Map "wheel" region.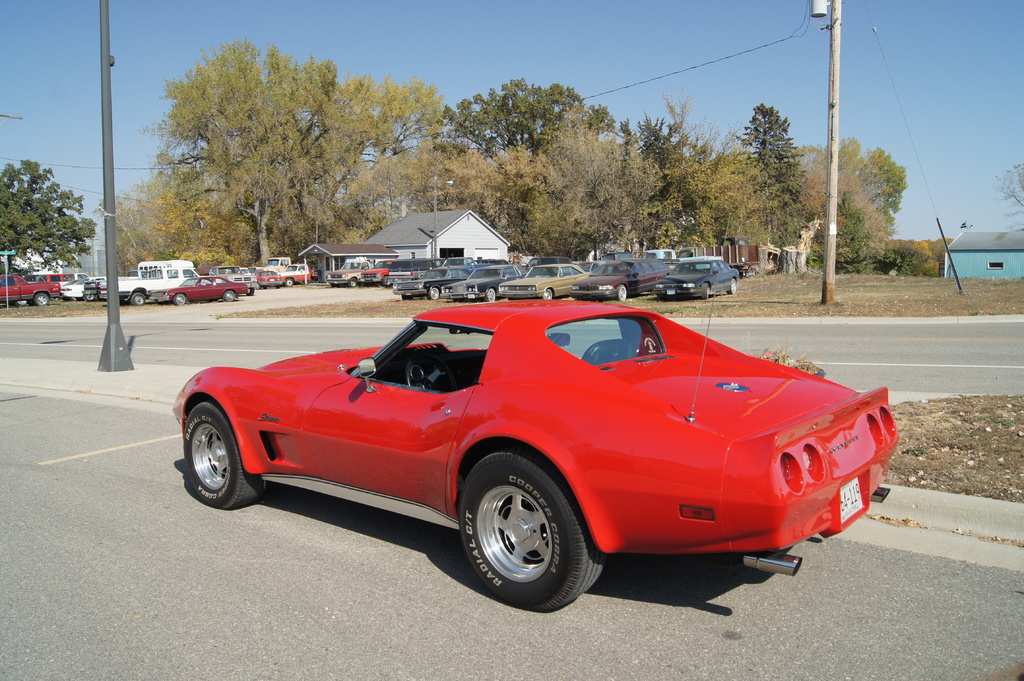
Mapped to (x1=184, y1=398, x2=269, y2=514).
